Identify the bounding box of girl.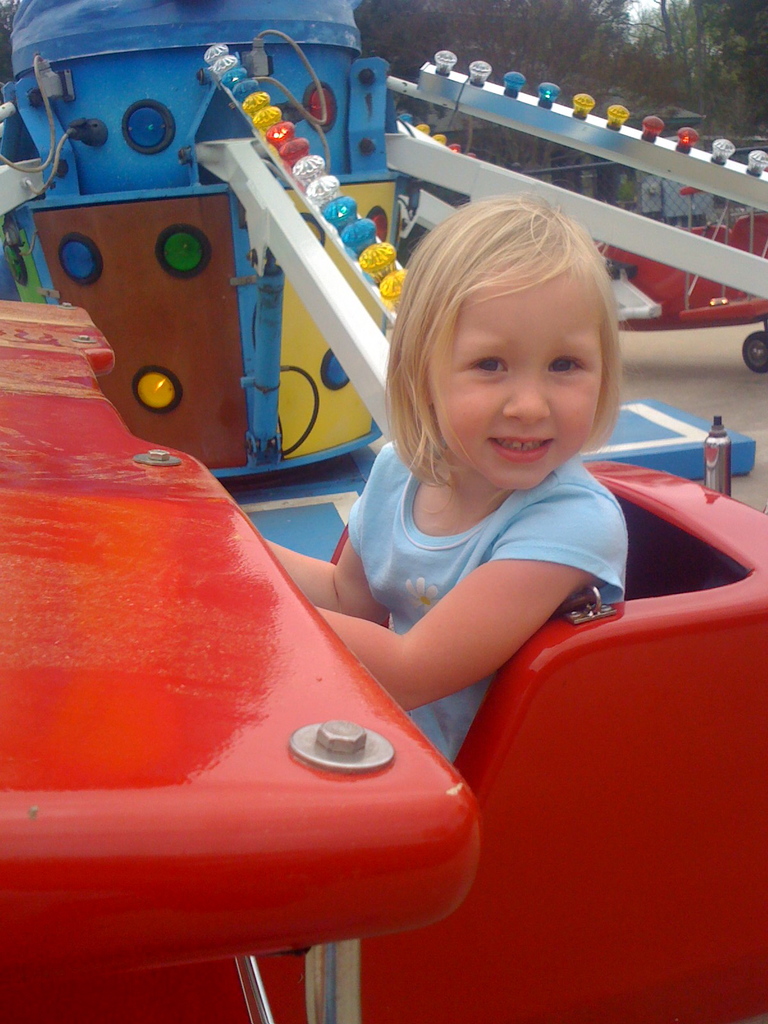
l=257, t=196, r=631, b=760.
